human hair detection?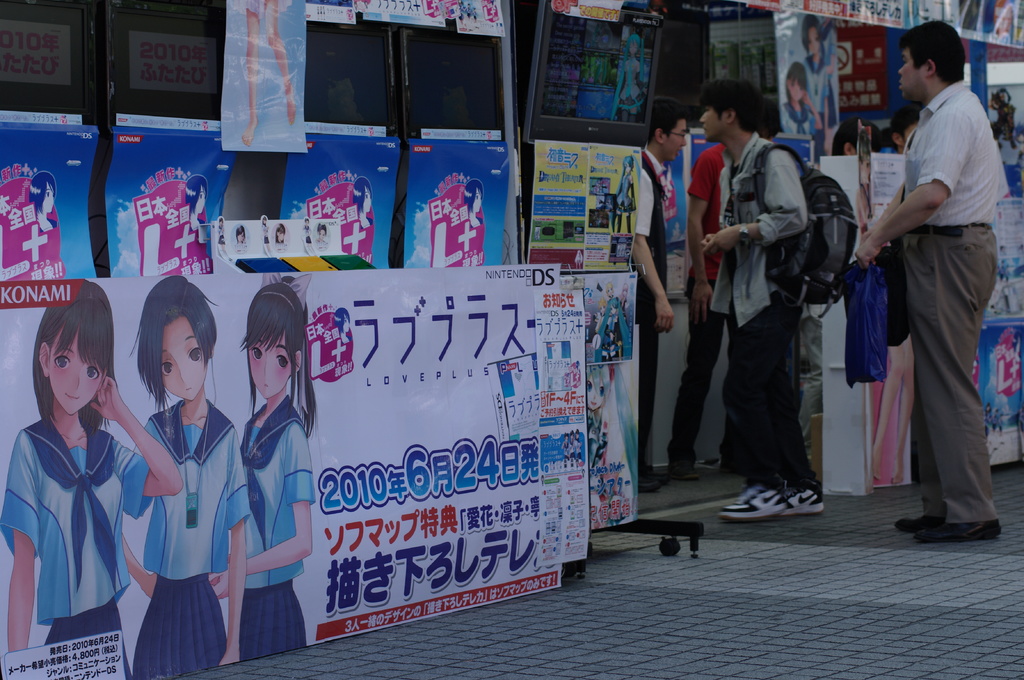
<bbox>275, 223, 286, 244</bbox>
